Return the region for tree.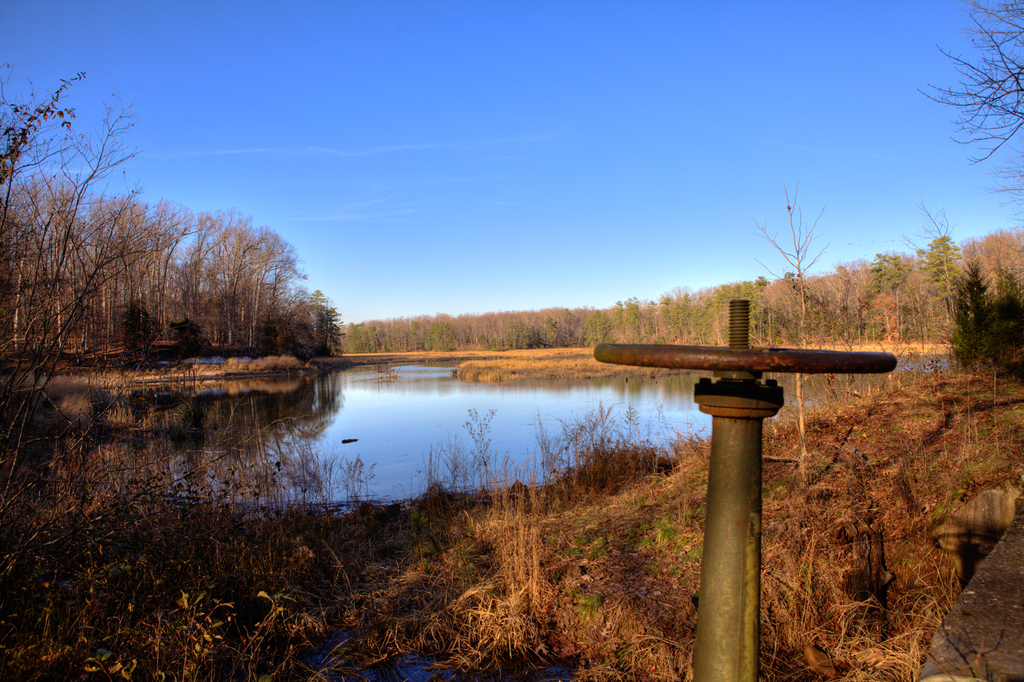
x1=247, y1=241, x2=301, y2=358.
